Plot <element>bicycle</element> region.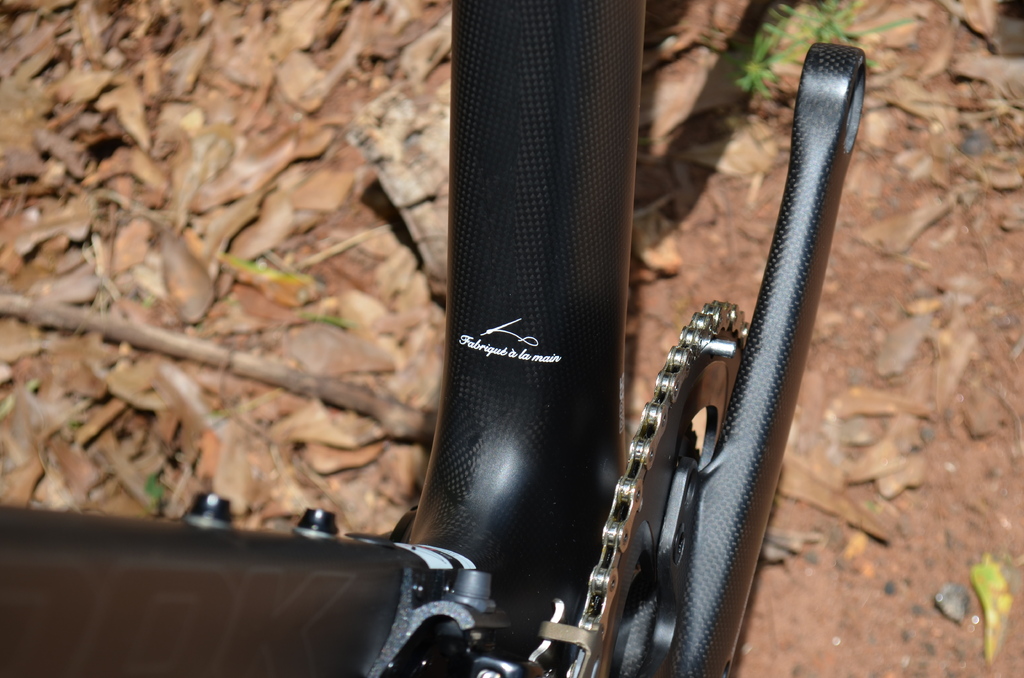
Plotted at 0:0:869:677.
